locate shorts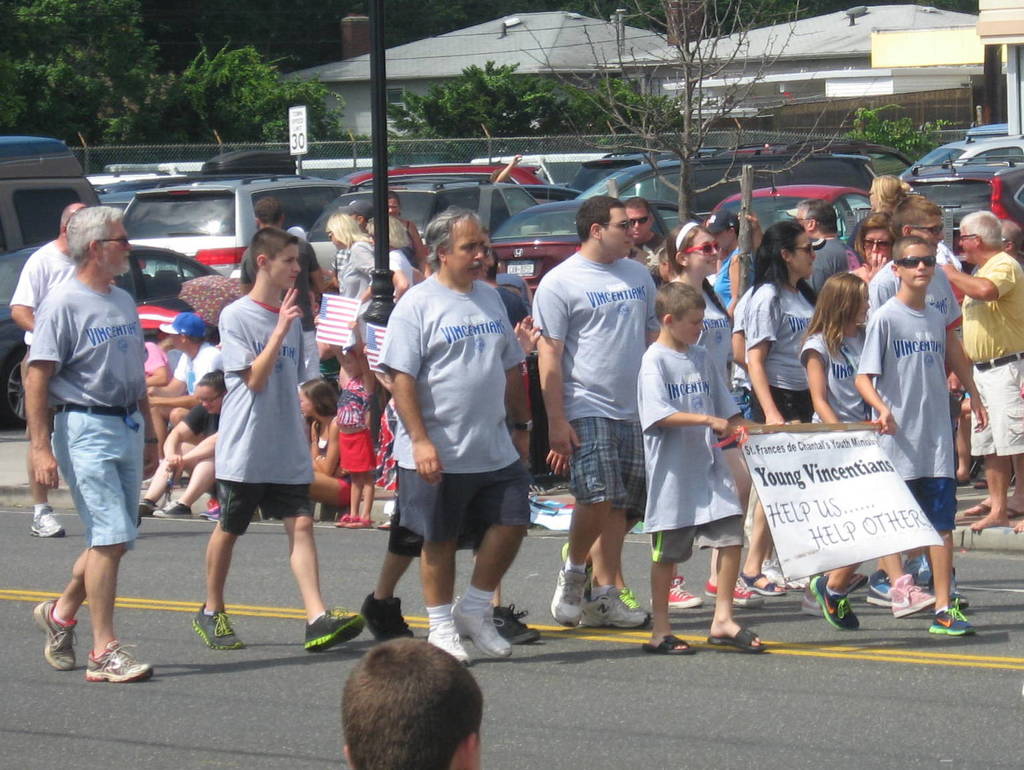
x1=213 y1=481 x2=313 y2=537
